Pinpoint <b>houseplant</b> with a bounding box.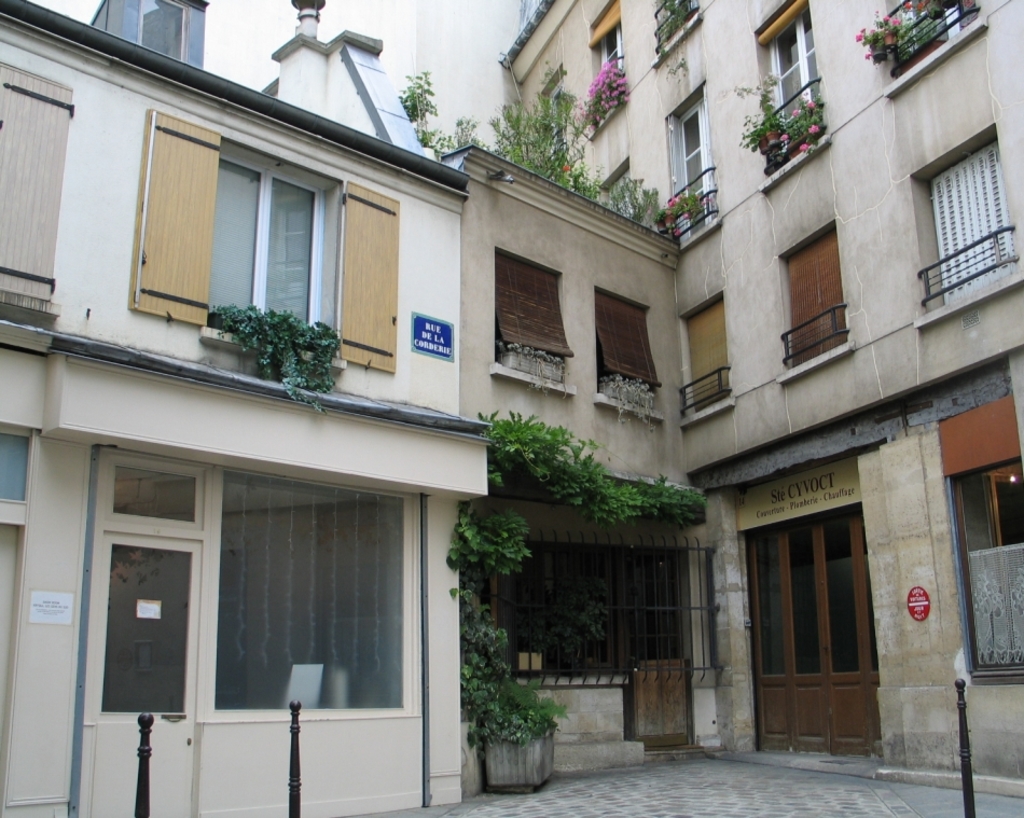
{"x1": 730, "y1": 73, "x2": 783, "y2": 152}.
